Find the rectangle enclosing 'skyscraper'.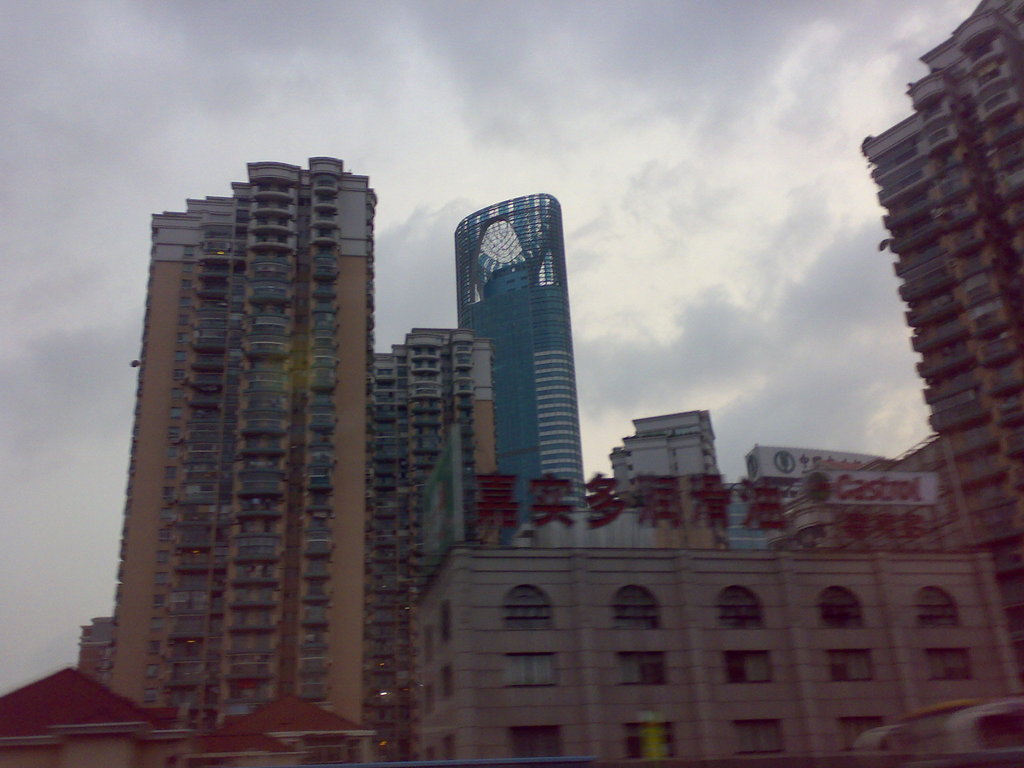
(856, 0, 1023, 584).
